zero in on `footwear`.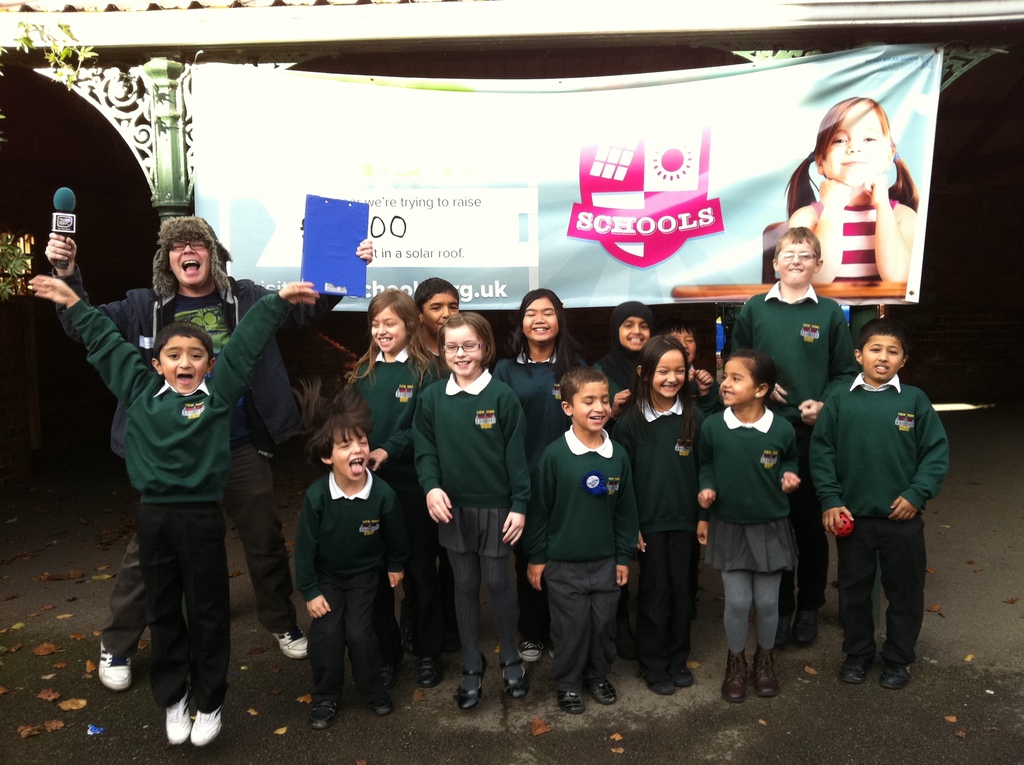
Zeroed in: 416,653,442,688.
